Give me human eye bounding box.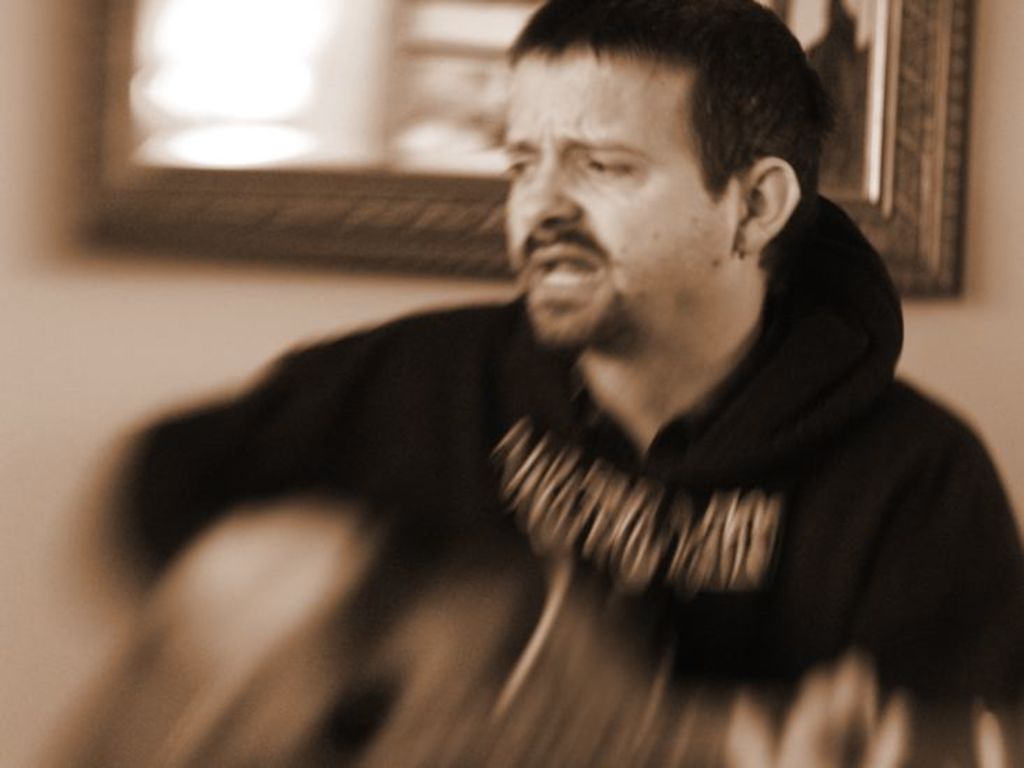
Rect(587, 149, 636, 183).
